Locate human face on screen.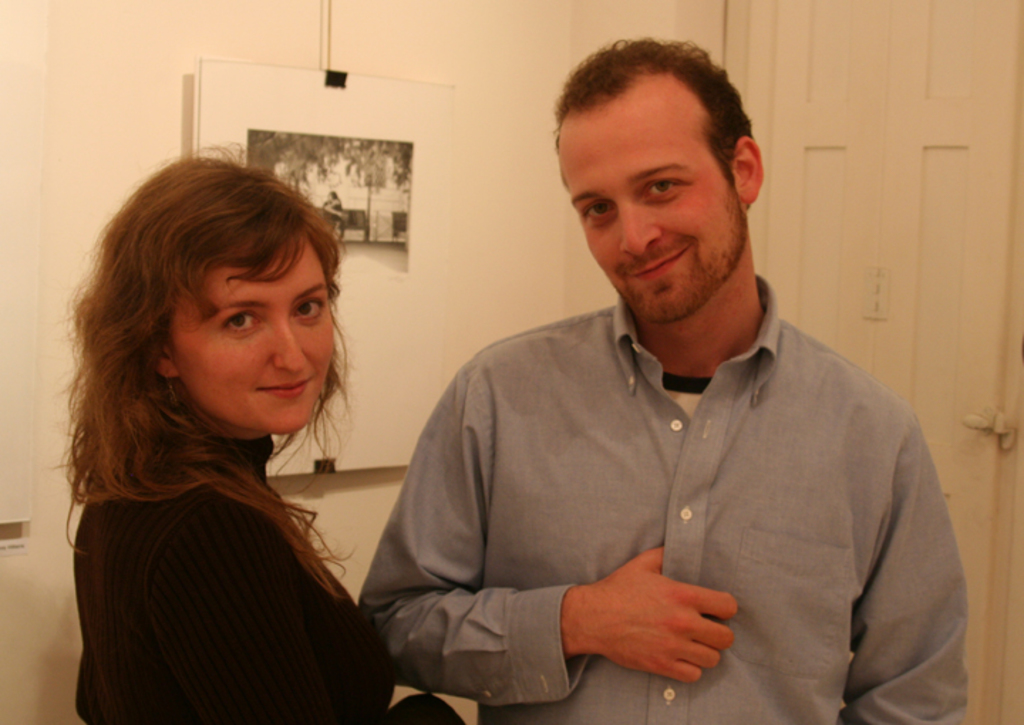
On screen at {"left": 558, "top": 92, "right": 747, "bottom": 330}.
